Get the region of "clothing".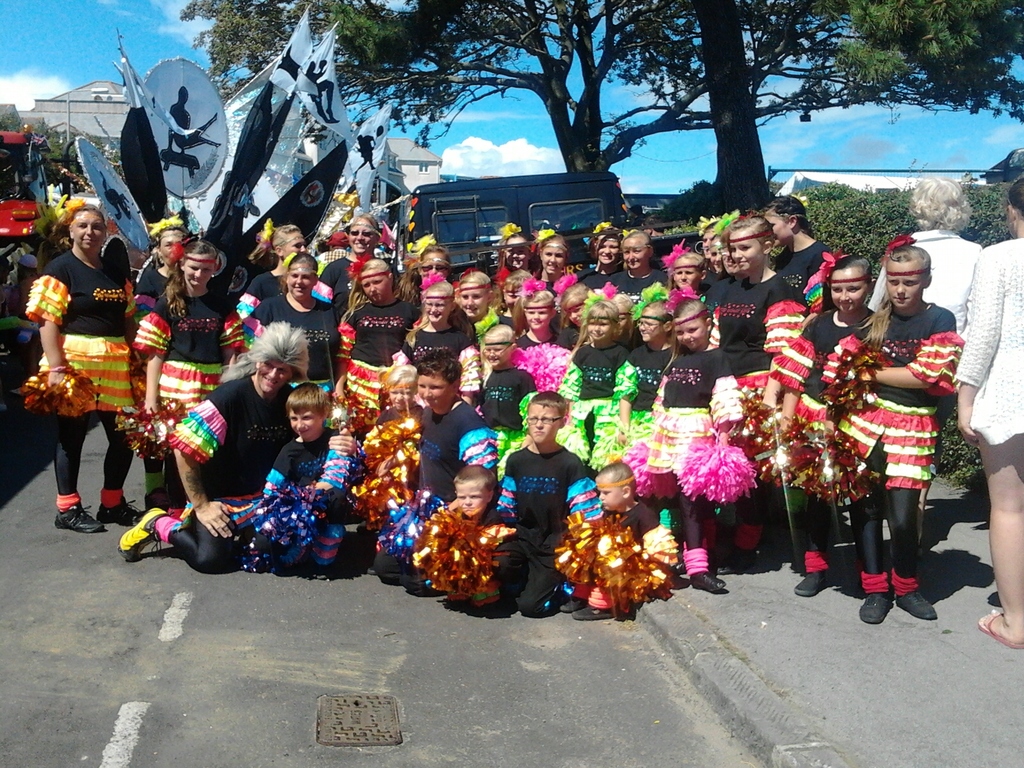
[left=316, top=247, right=346, bottom=269].
